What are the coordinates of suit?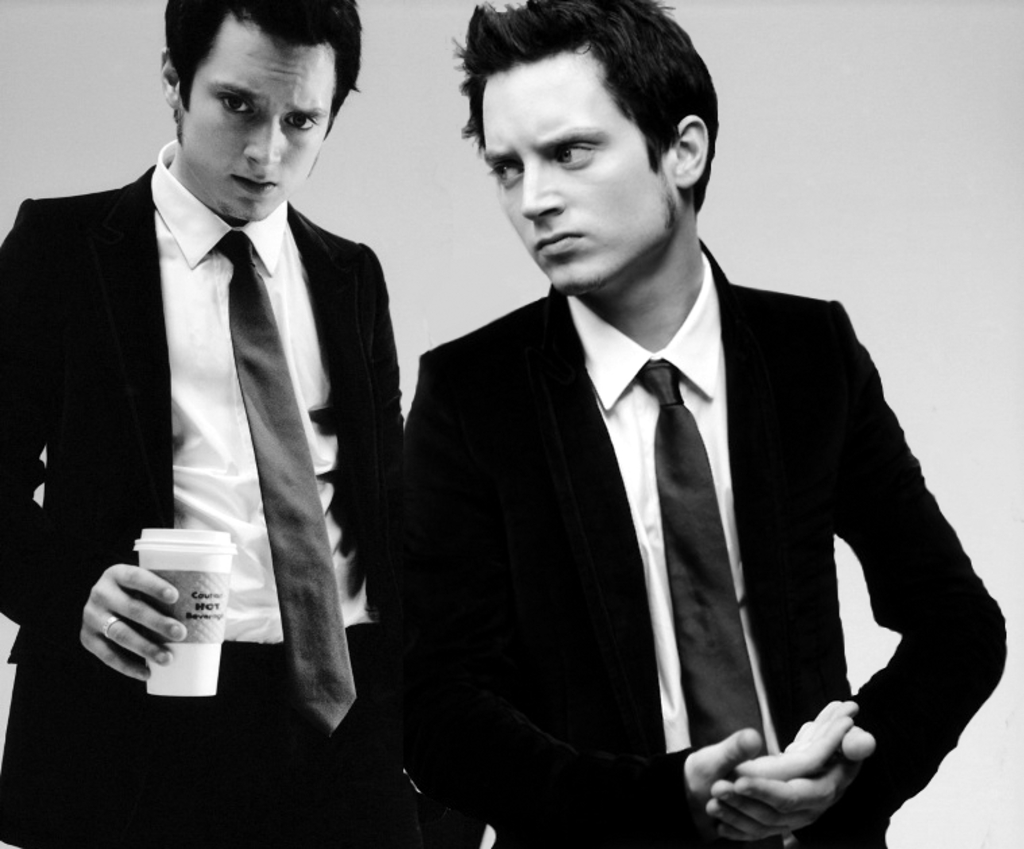
(372,136,992,831).
